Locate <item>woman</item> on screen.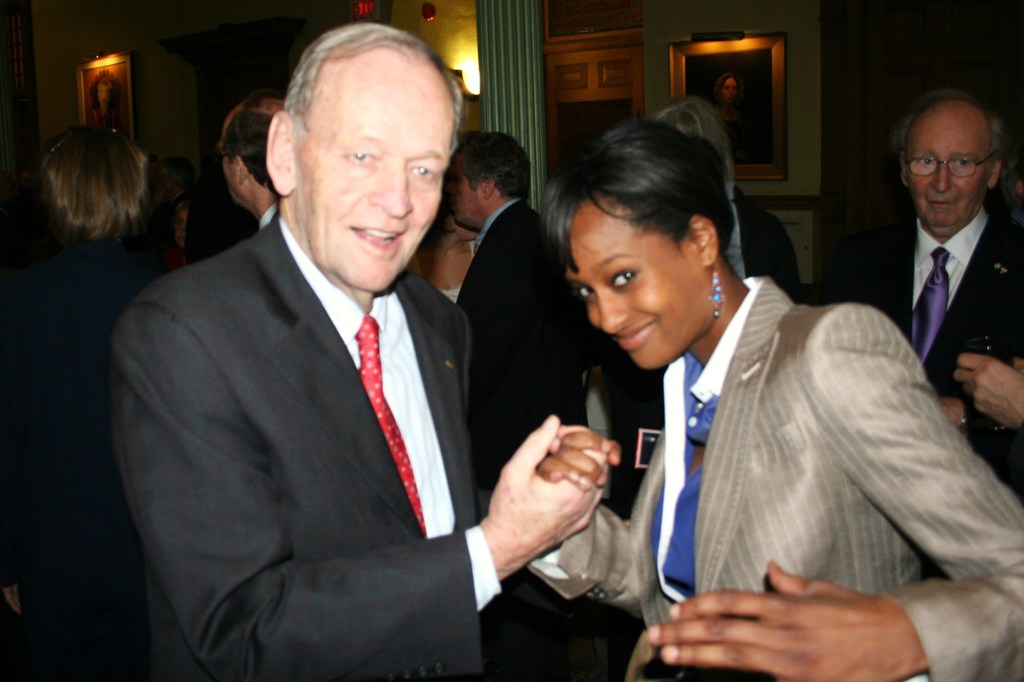
On screen at <box>533,116,971,681</box>.
